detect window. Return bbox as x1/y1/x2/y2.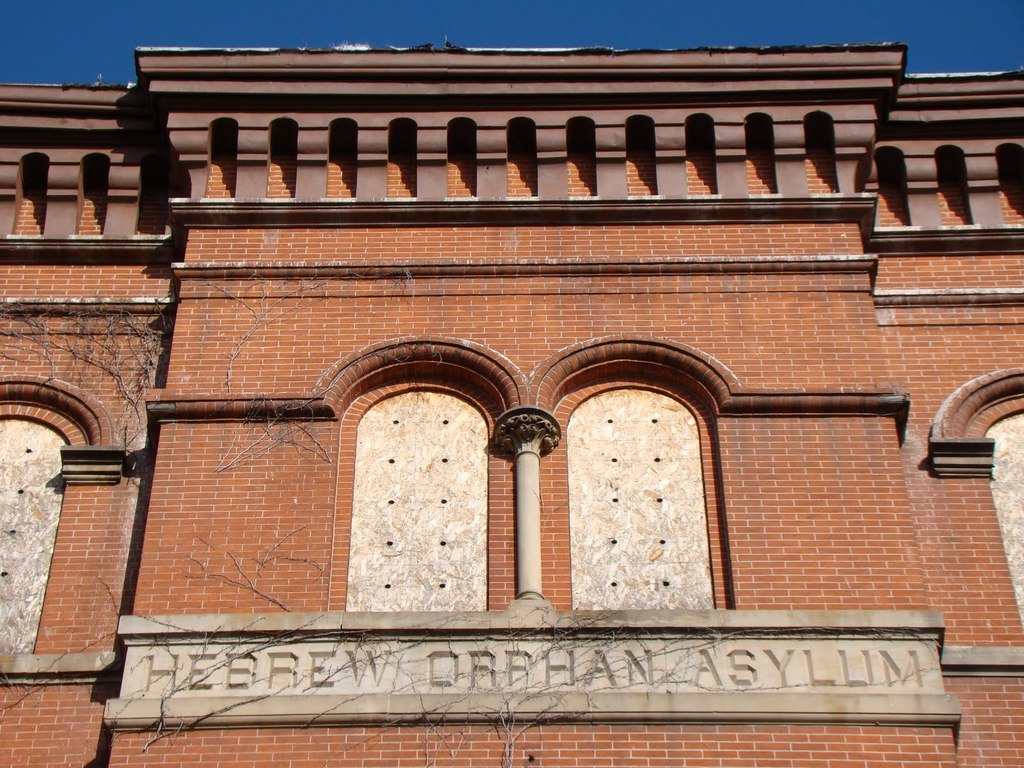
341/377/500/612.
